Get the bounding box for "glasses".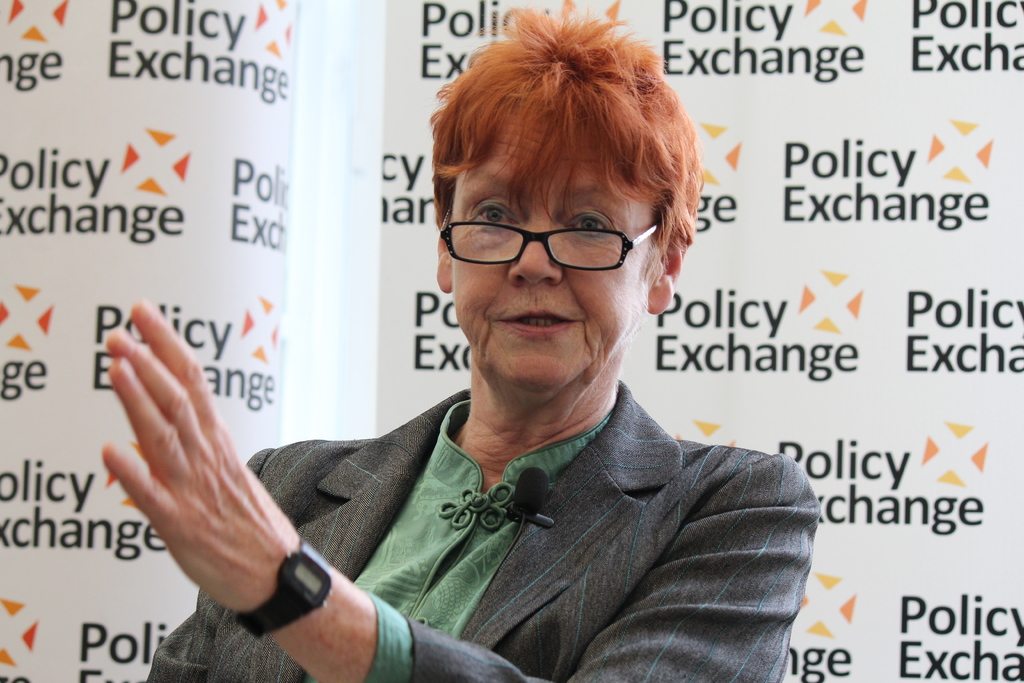
(x1=439, y1=201, x2=660, y2=277).
